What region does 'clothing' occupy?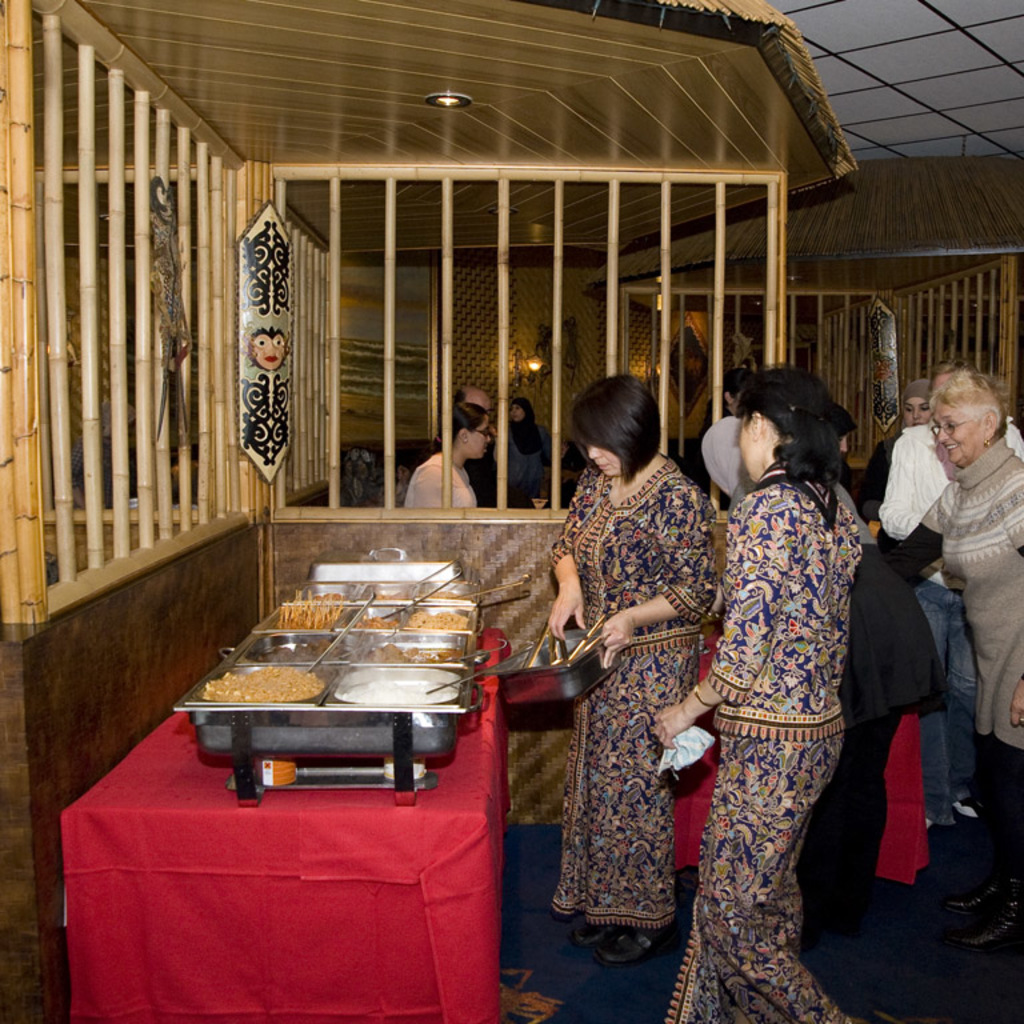
876:437:1023:881.
